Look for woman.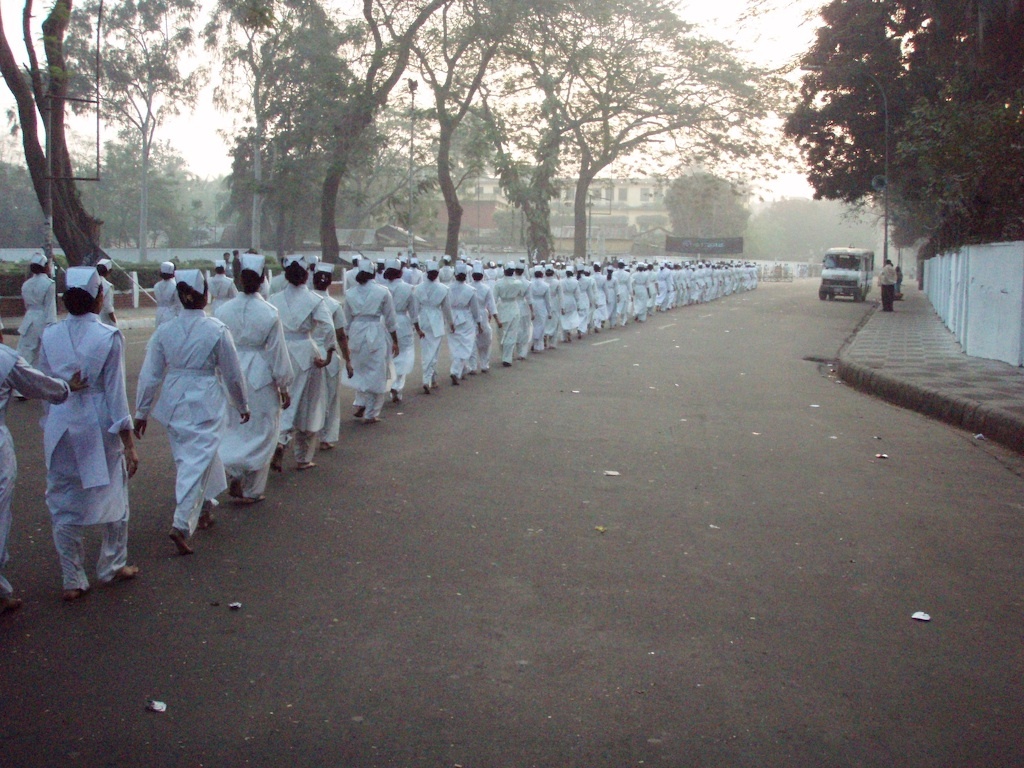
Found: <region>444, 260, 482, 387</region>.
